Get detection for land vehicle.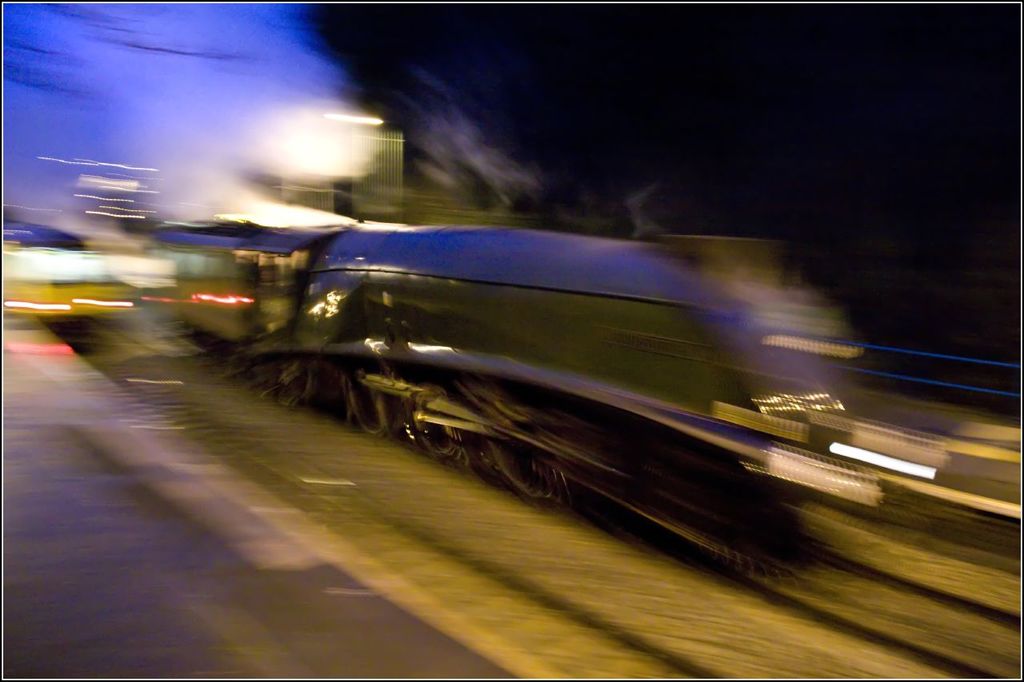
Detection: <box>82,195,923,500</box>.
